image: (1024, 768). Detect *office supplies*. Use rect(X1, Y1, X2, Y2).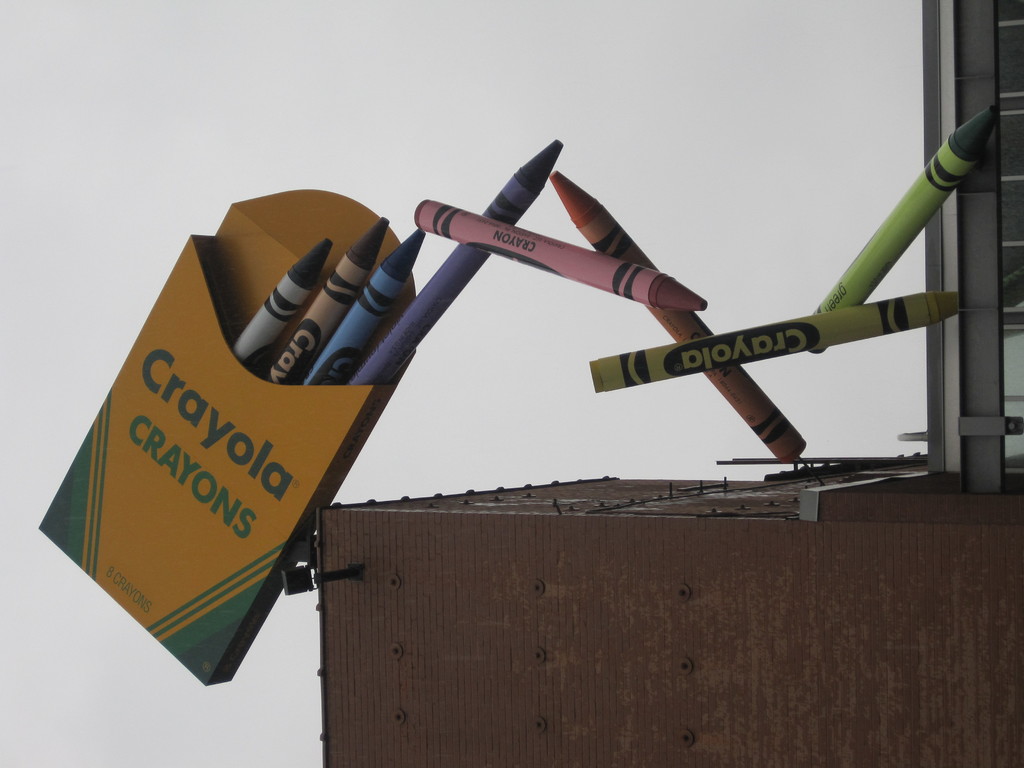
rect(268, 216, 386, 394).
